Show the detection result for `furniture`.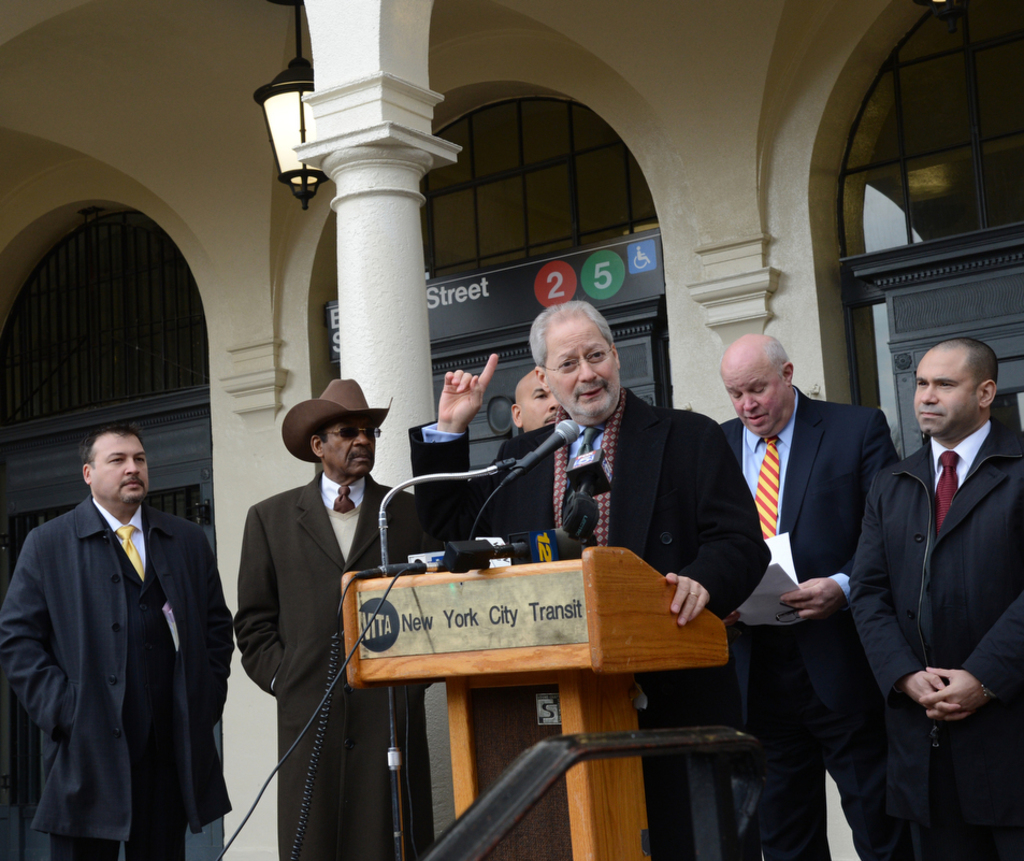
{"left": 341, "top": 568, "right": 731, "bottom": 860}.
